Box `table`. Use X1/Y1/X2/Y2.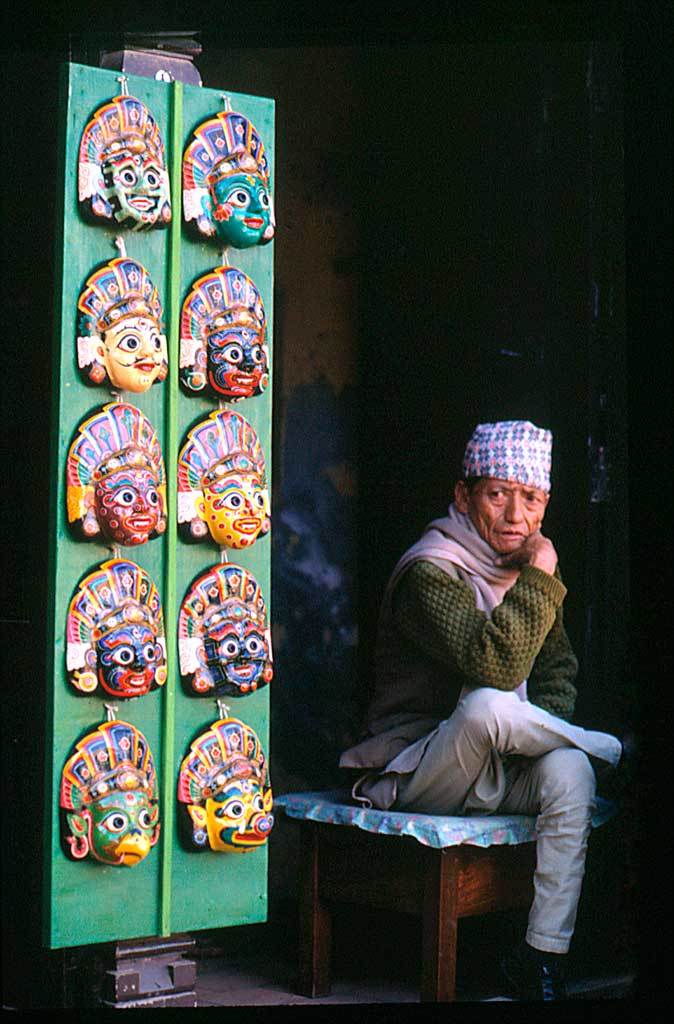
274/780/627/1015.
